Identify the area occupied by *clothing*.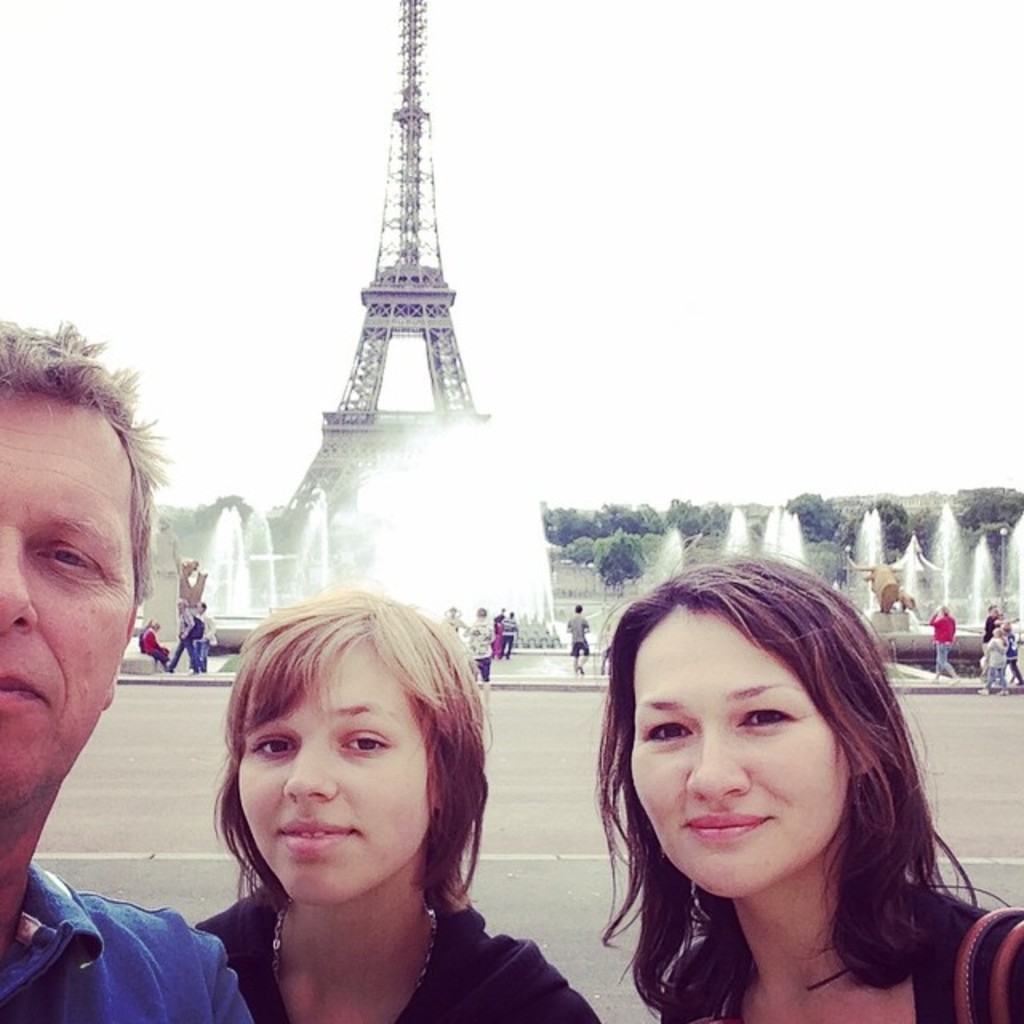
Area: select_region(200, 888, 603, 1021).
